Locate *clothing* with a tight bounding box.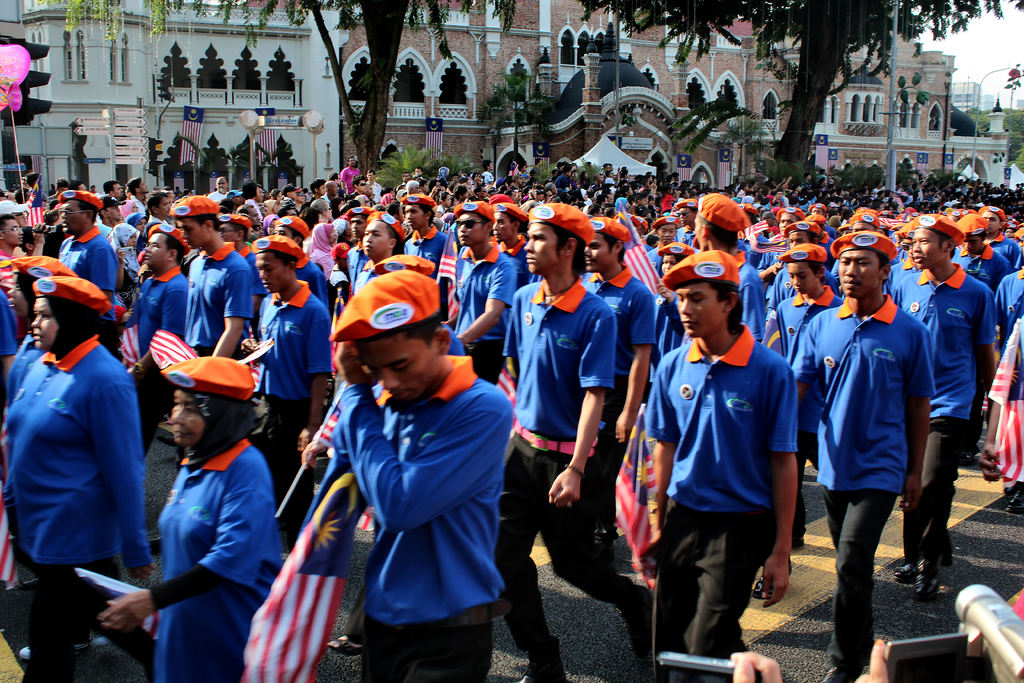
bbox=(573, 262, 668, 534).
